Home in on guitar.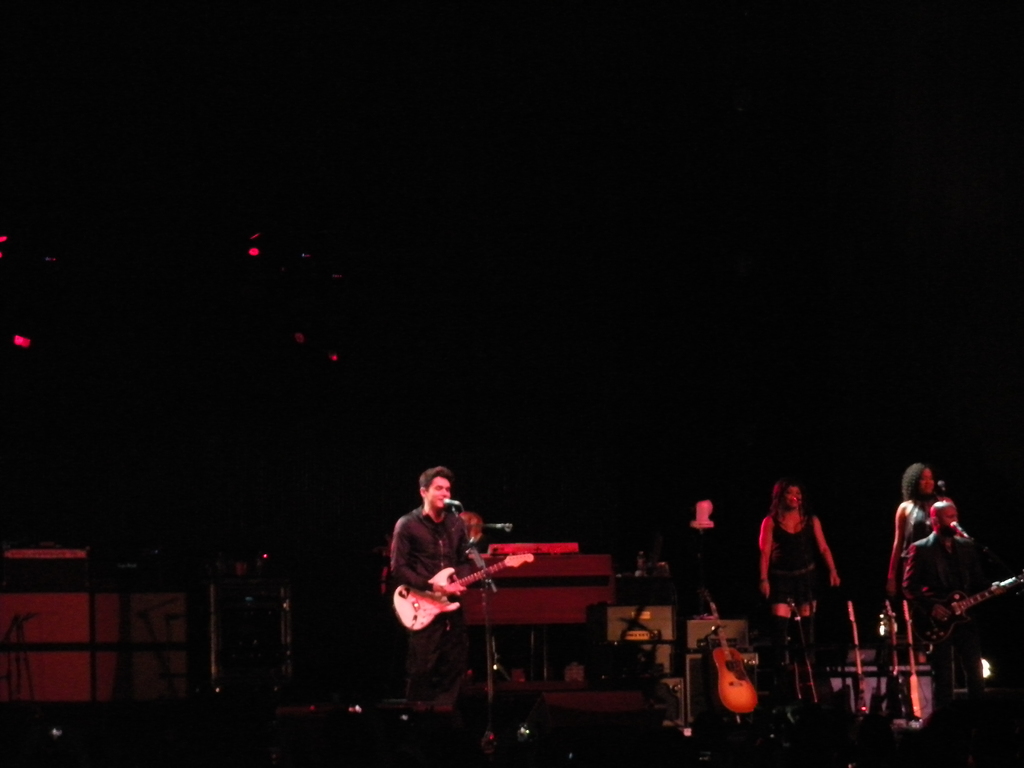
Homed in at [393, 543, 537, 630].
